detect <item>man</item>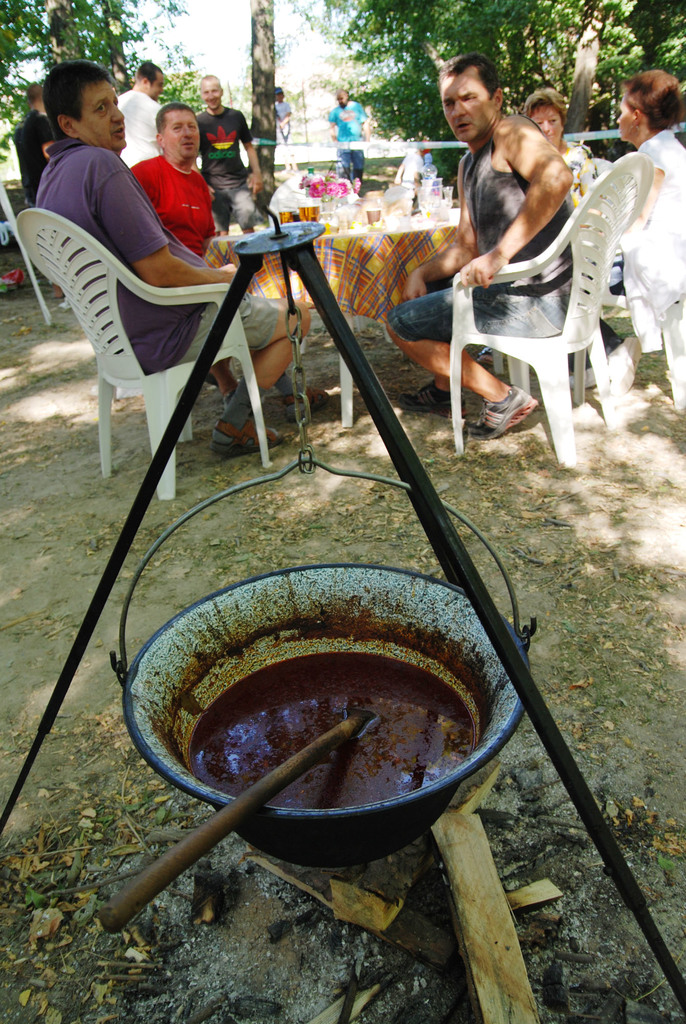
locate(195, 68, 268, 233)
